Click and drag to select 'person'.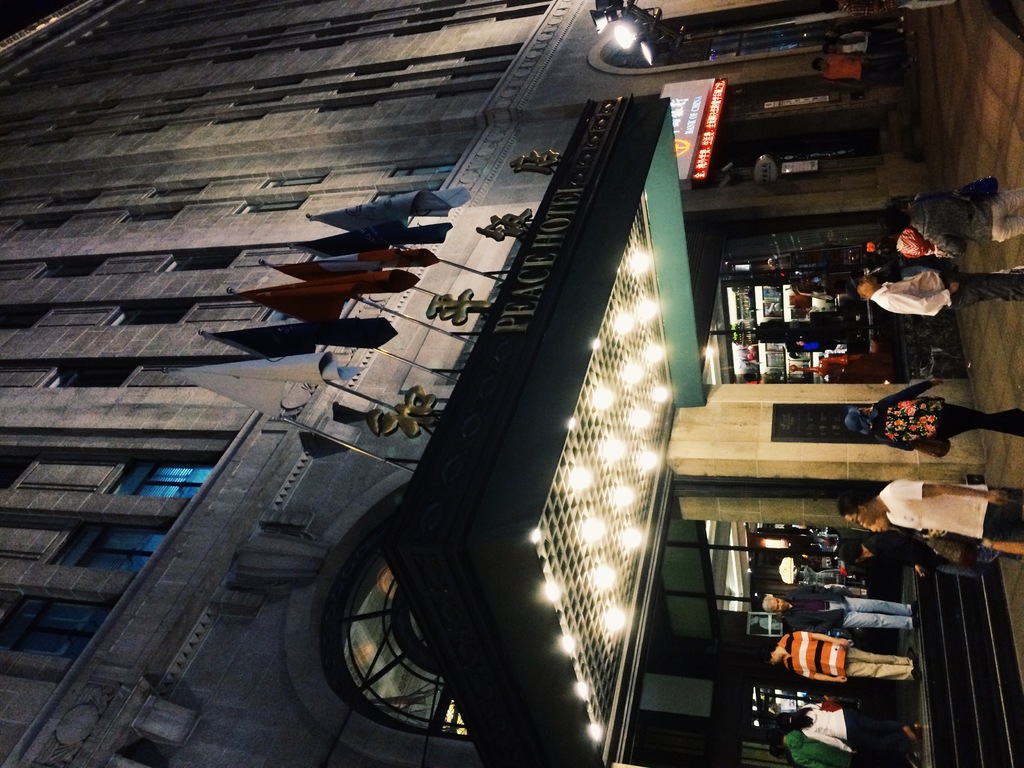
Selection: (877,226,957,262).
